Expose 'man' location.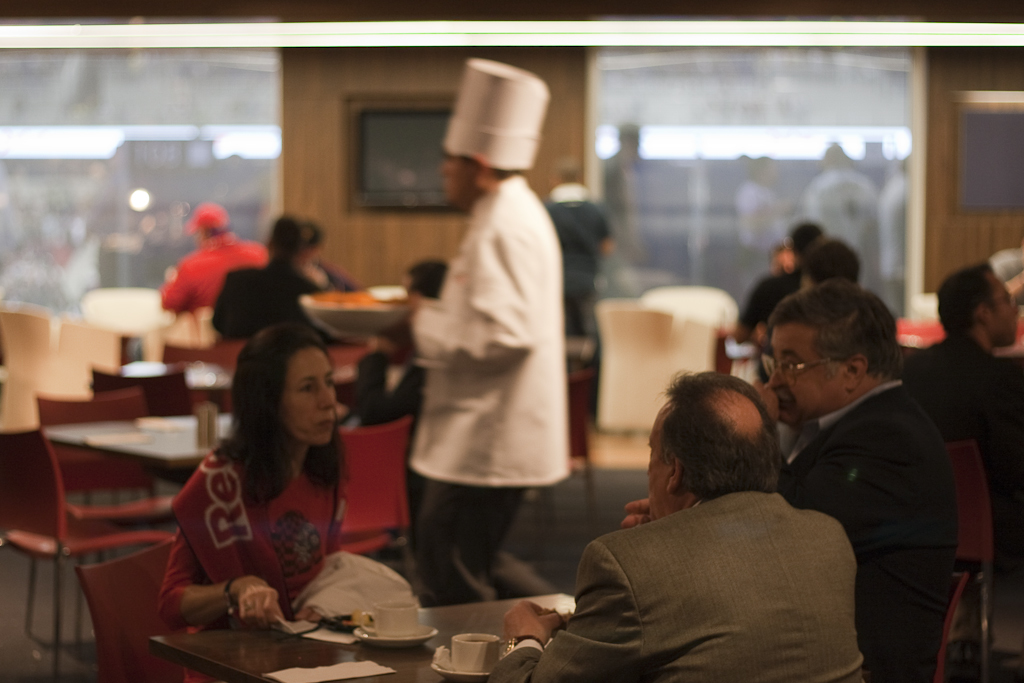
Exposed at [left=895, top=259, right=1023, bottom=569].
